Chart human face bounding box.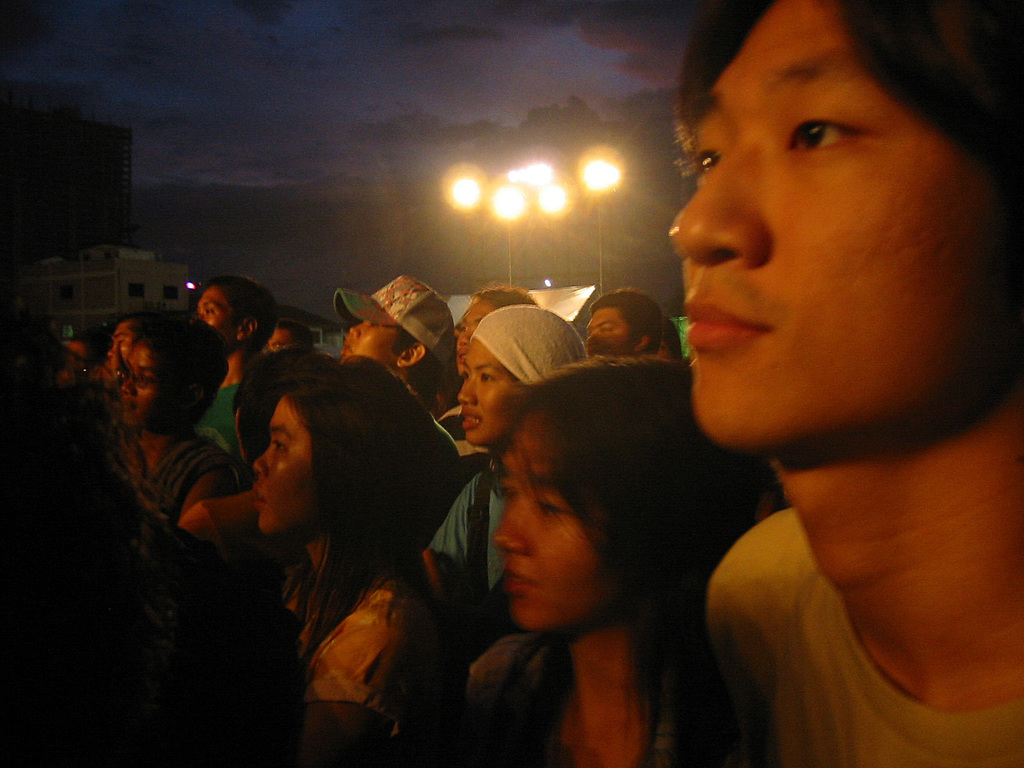
Charted: left=494, top=411, right=609, bottom=621.
